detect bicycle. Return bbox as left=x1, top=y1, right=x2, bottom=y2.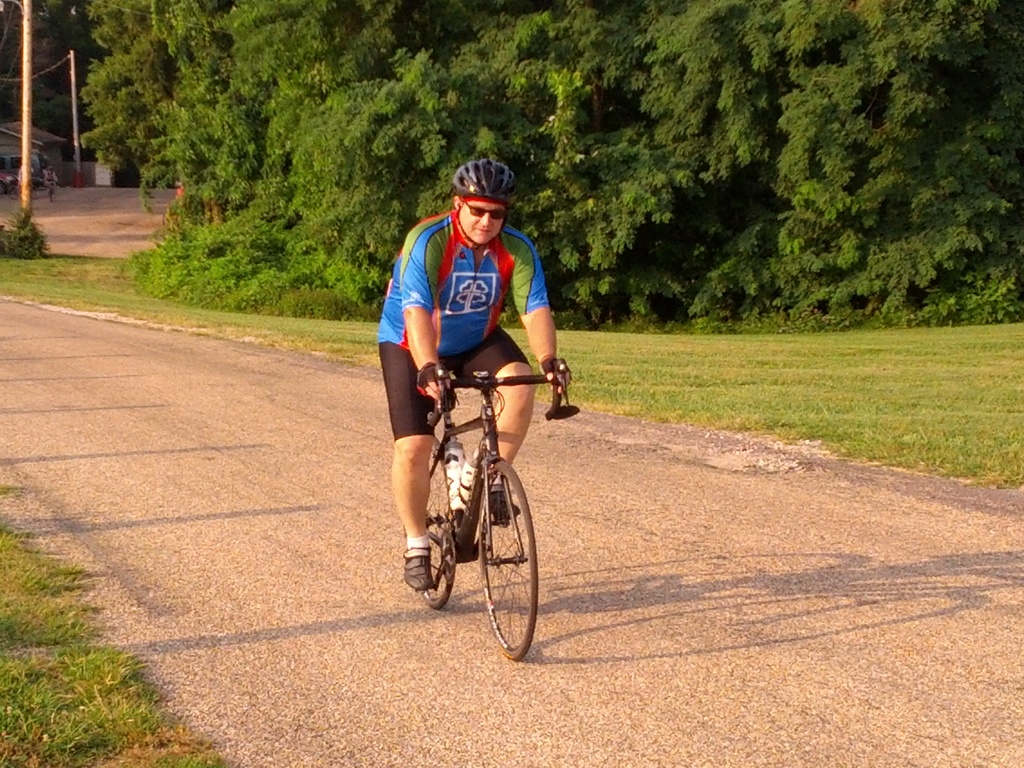
left=400, top=355, right=551, bottom=654.
